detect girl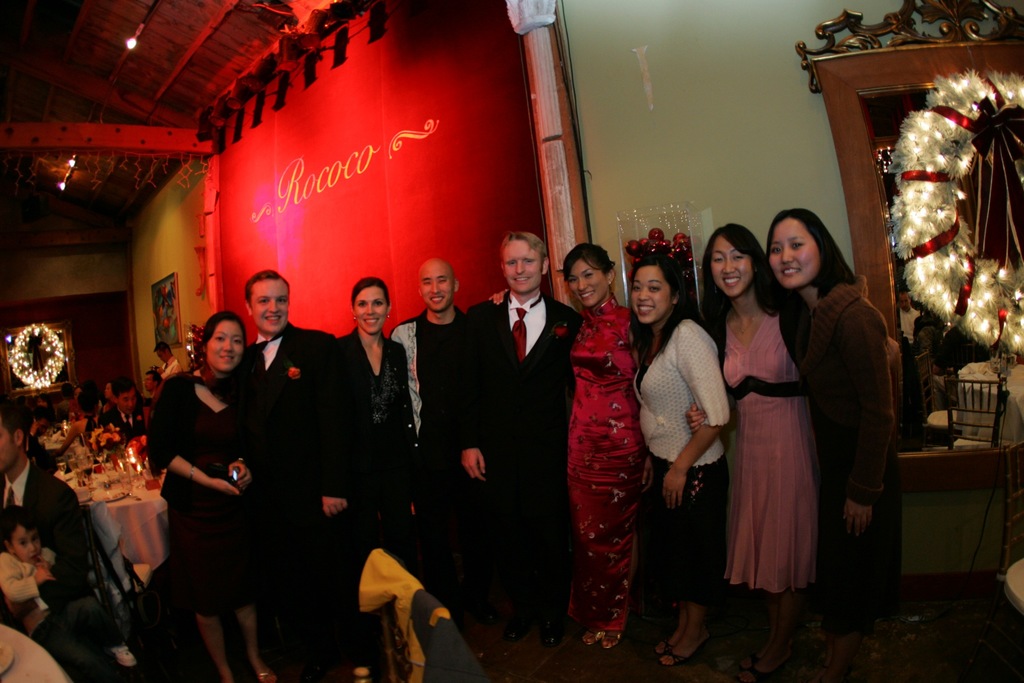
<box>689,223,815,678</box>
